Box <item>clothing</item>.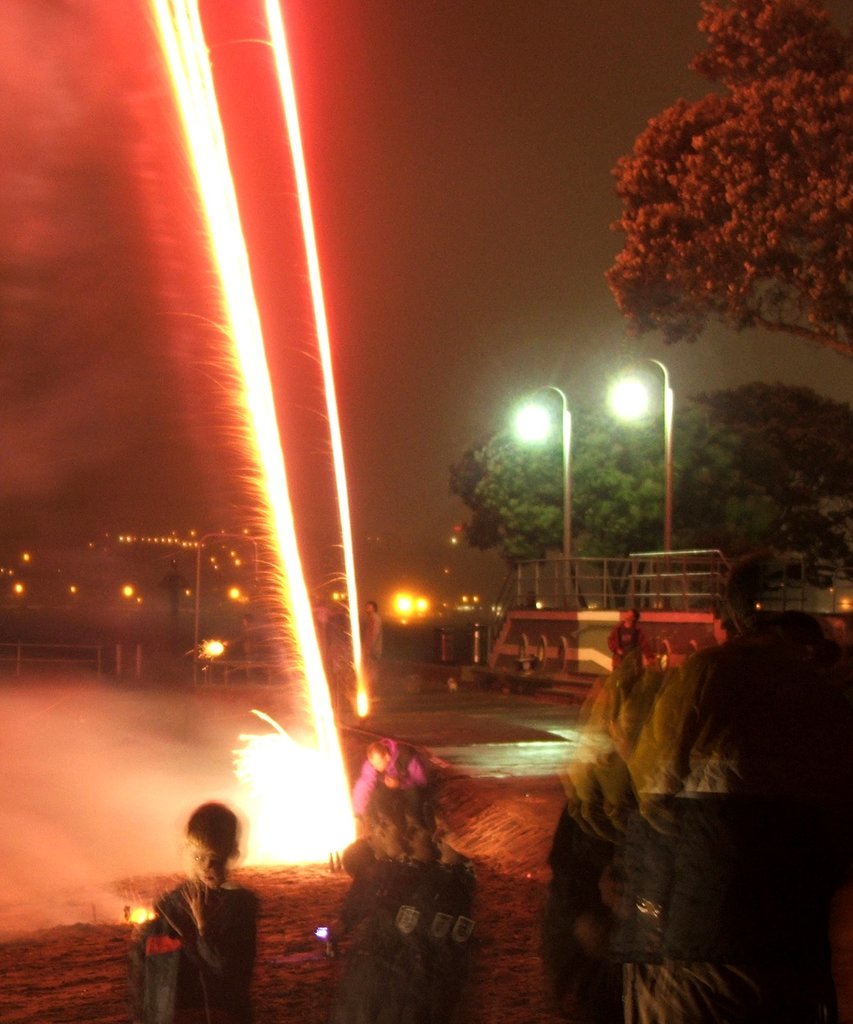
238/625/268/676.
